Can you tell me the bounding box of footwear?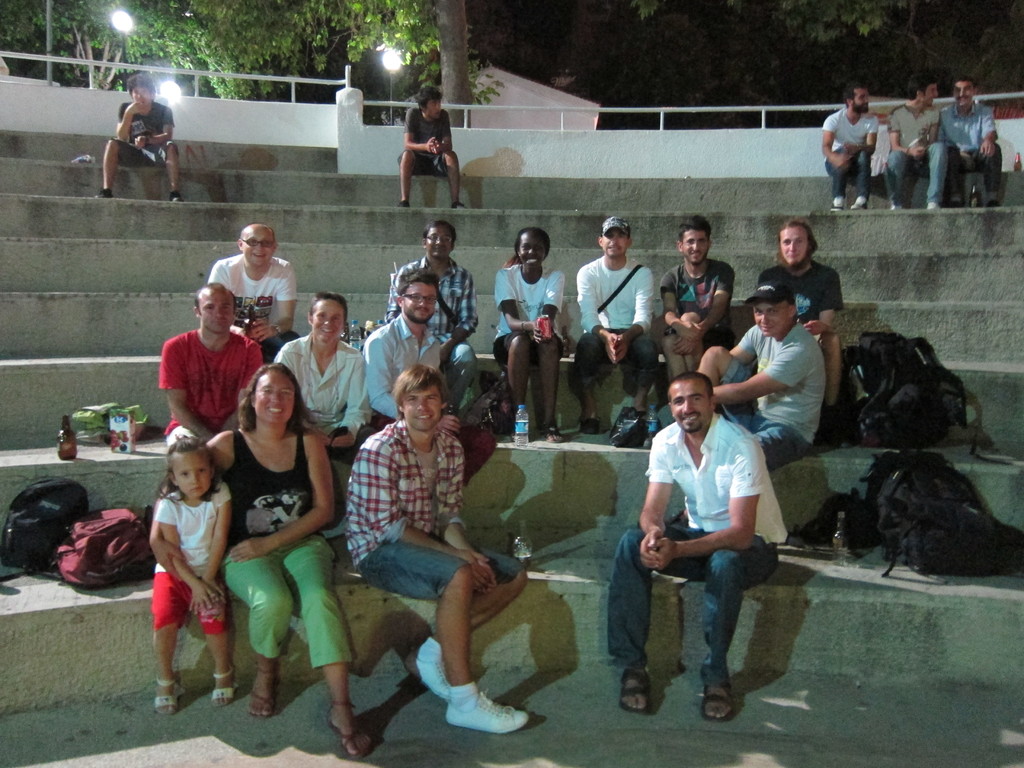
region(579, 413, 592, 434).
